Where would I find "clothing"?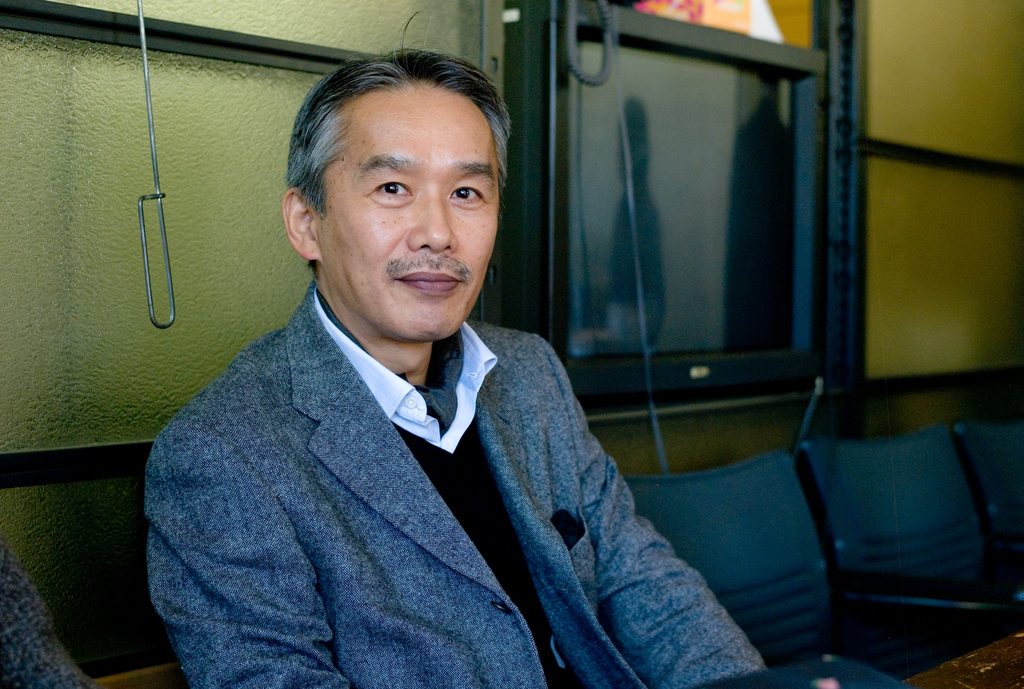
At [138,255,712,688].
